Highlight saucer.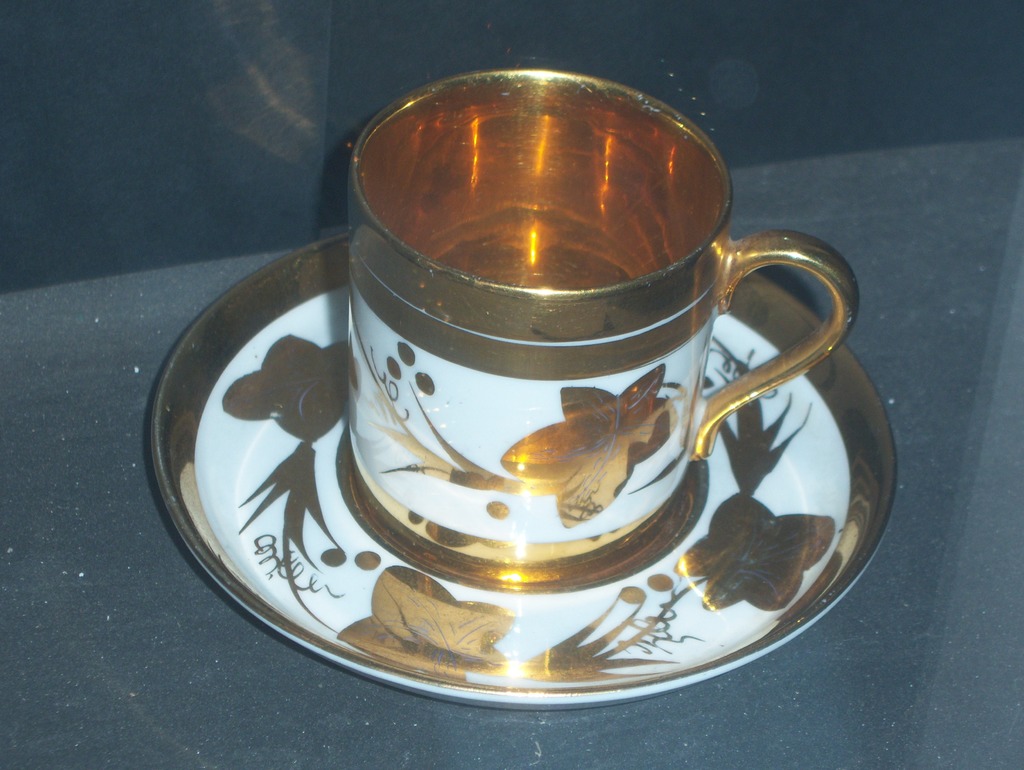
Highlighted region: 149, 234, 895, 711.
